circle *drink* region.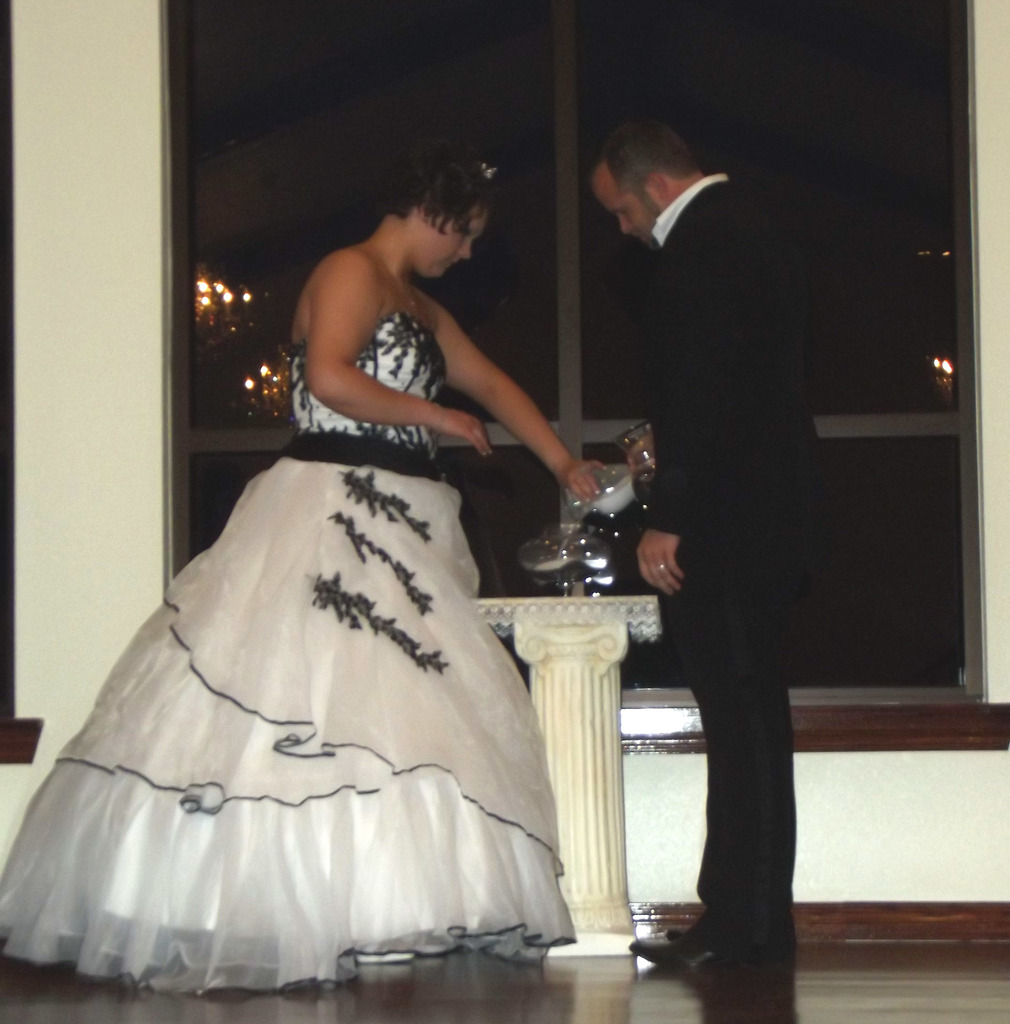
Region: [522,558,569,572].
